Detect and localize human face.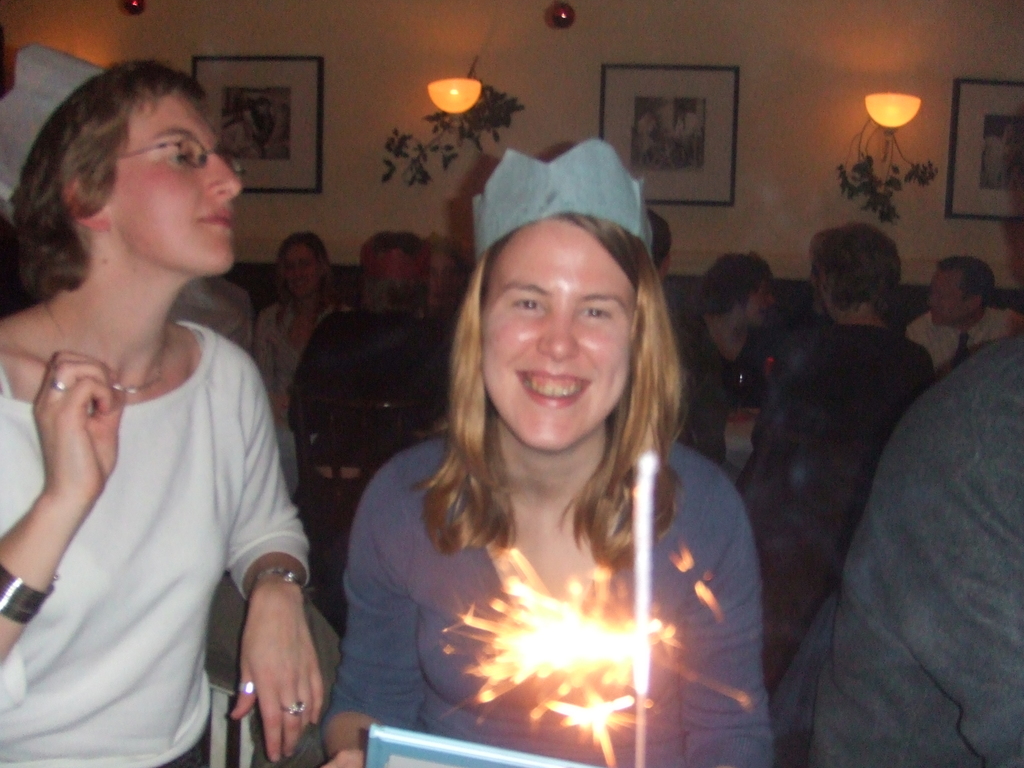
Localized at region(424, 256, 460, 305).
